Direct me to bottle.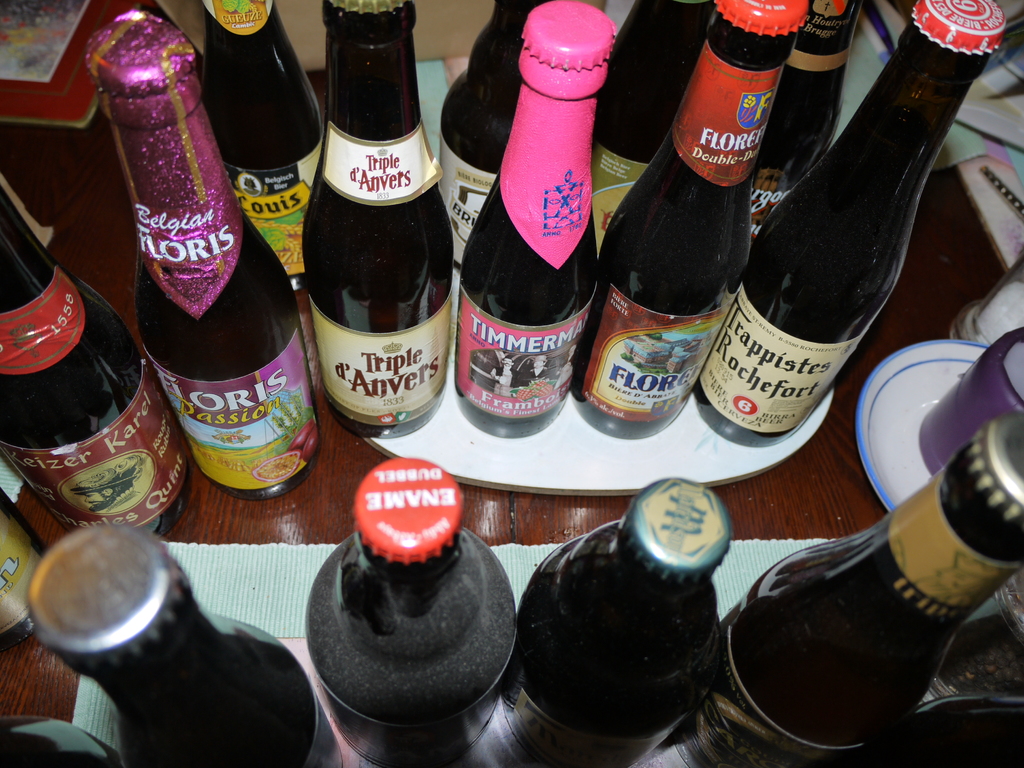
Direction: x1=435 y1=0 x2=550 y2=275.
